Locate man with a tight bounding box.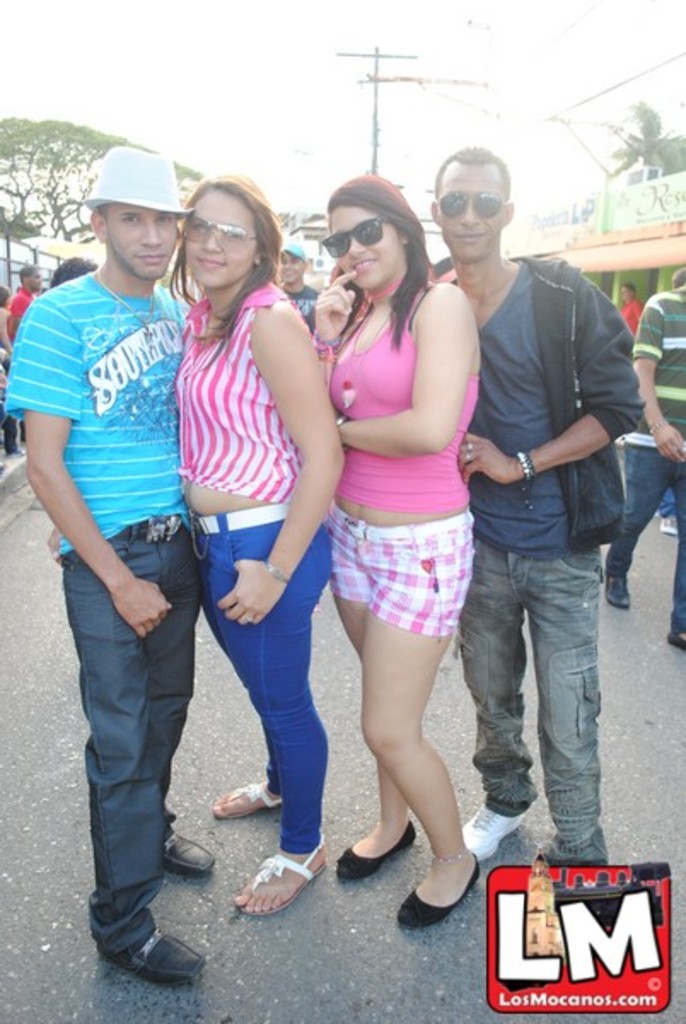
<region>425, 147, 618, 877</region>.
